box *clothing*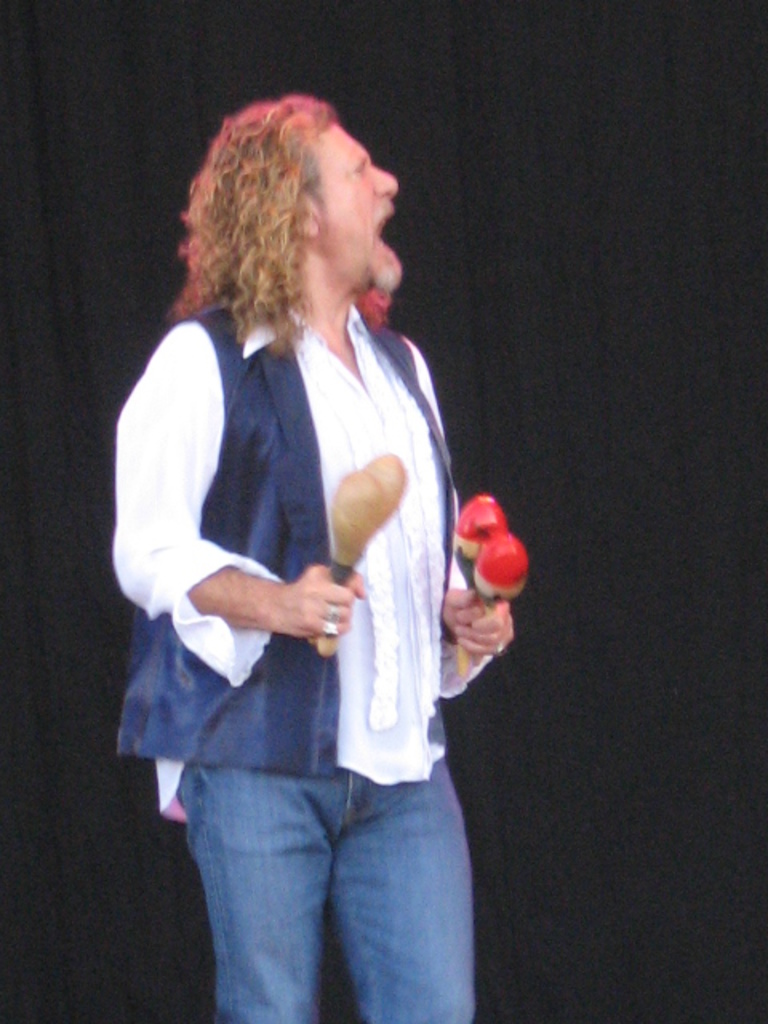
bbox(125, 146, 525, 990)
